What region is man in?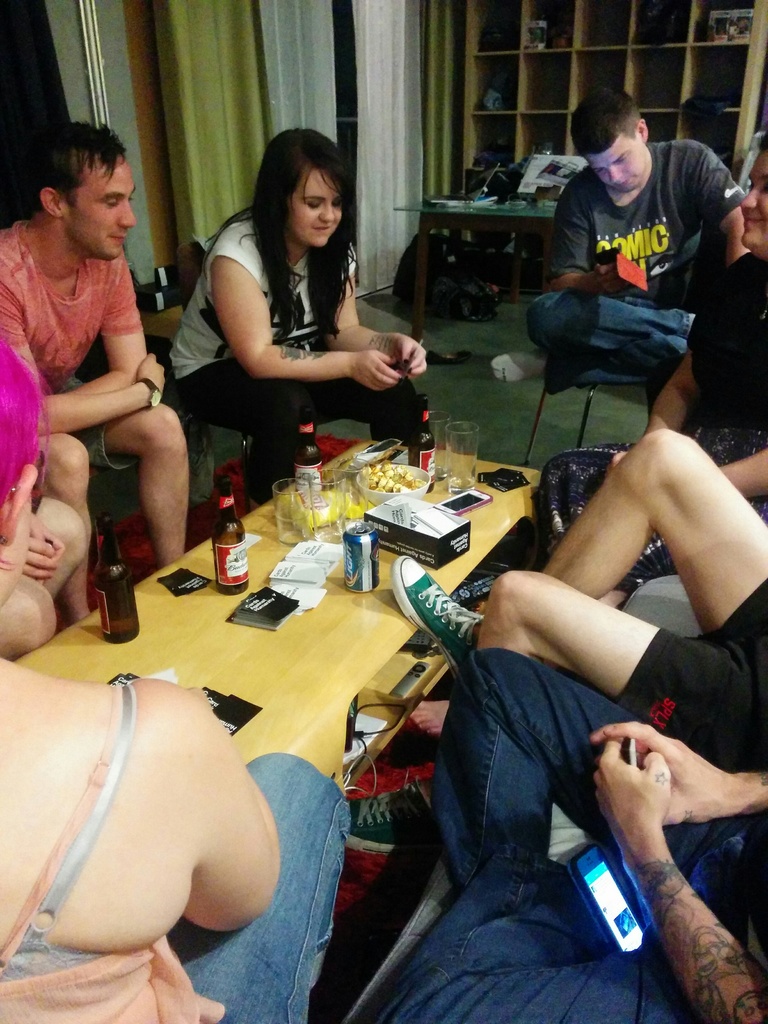
[347, 424, 767, 854].
